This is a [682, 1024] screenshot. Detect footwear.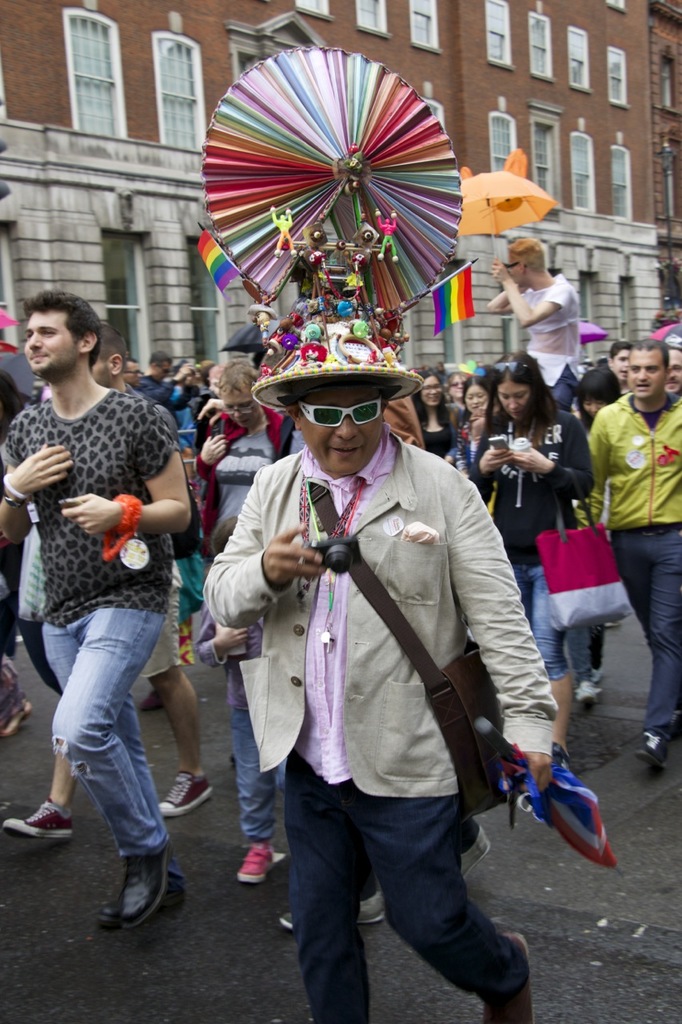
138,688,162,711.
